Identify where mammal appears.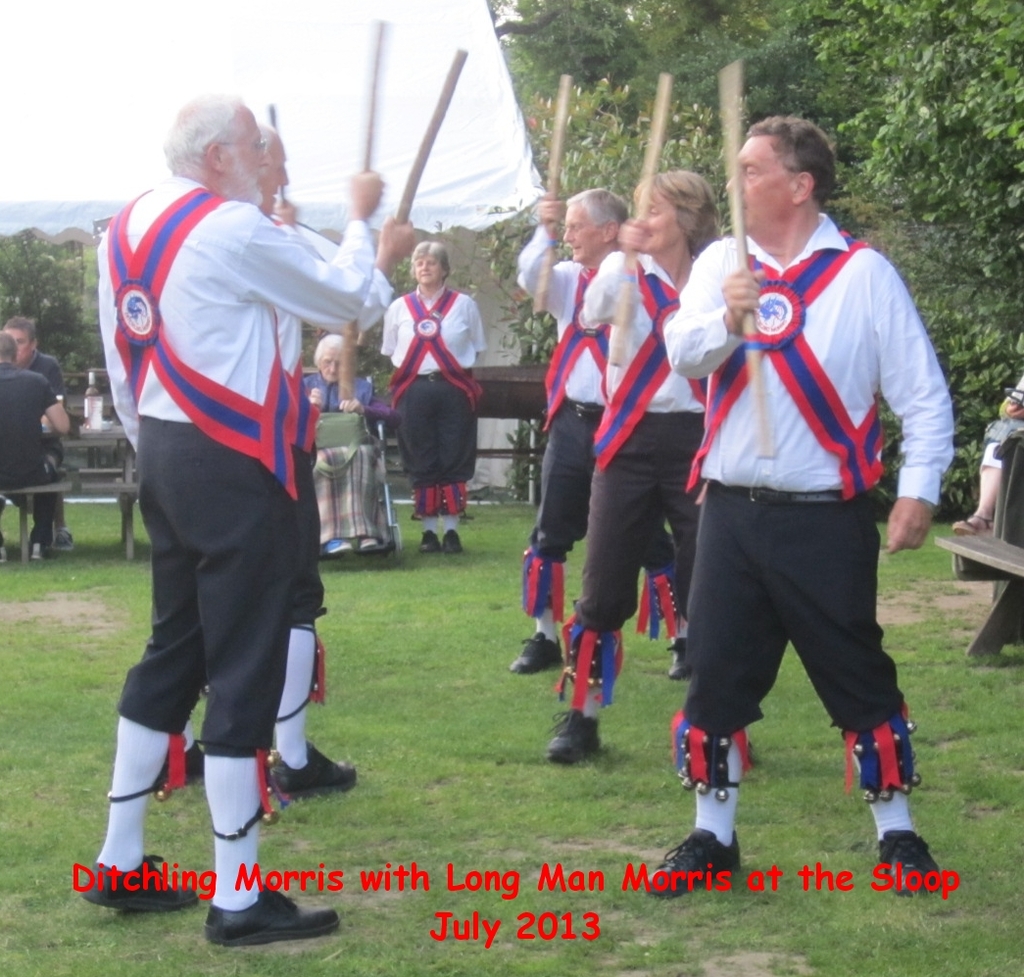
Appears at bbox(539, 168, 760, 765).
